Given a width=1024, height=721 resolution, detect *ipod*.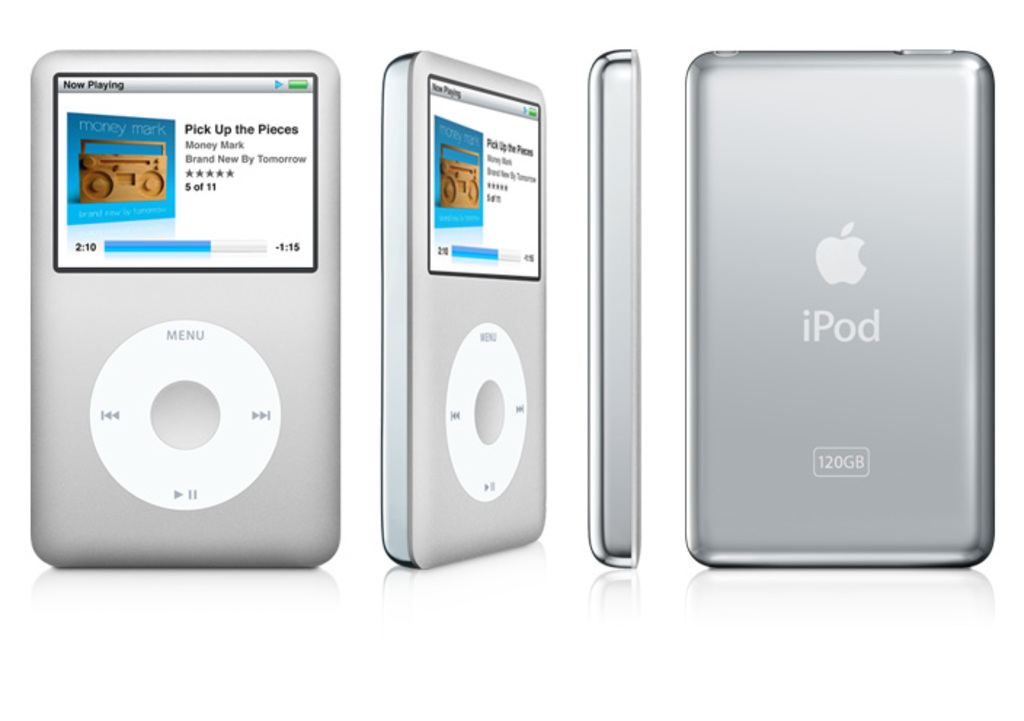
crop(588, 47, 643, 563).
